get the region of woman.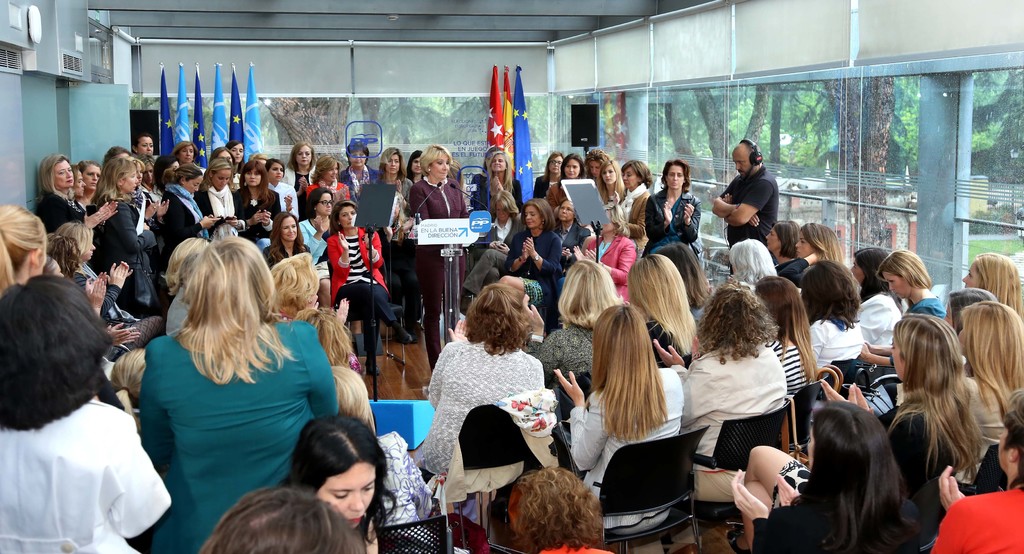
detection(503, 195, 563, 332).
